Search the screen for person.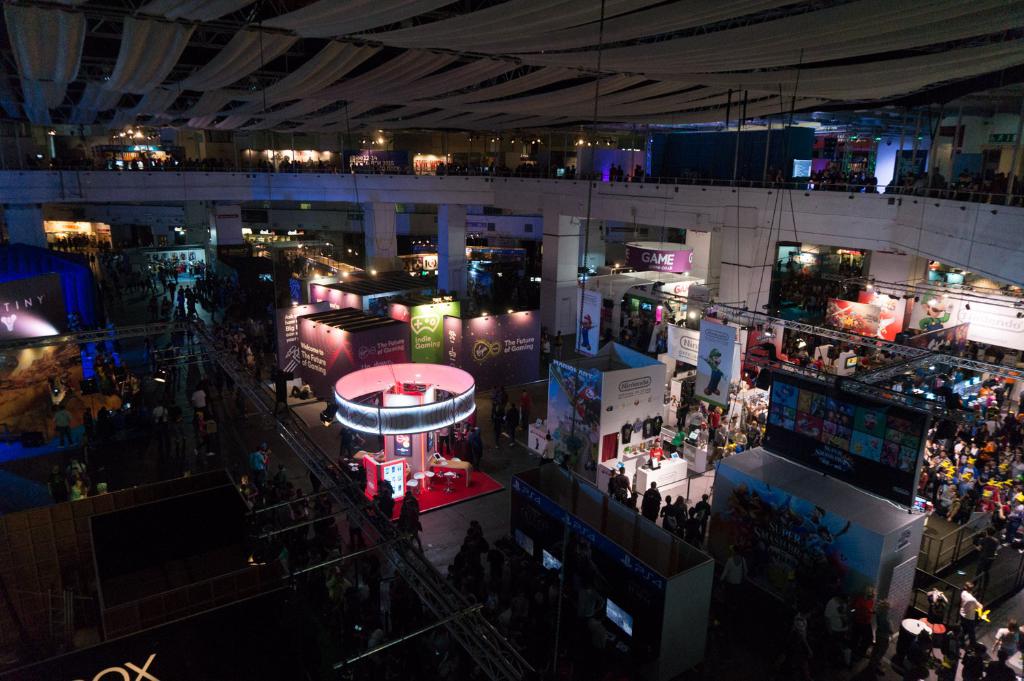
Found at (left=795, top=598, right=818, bottom=674).
